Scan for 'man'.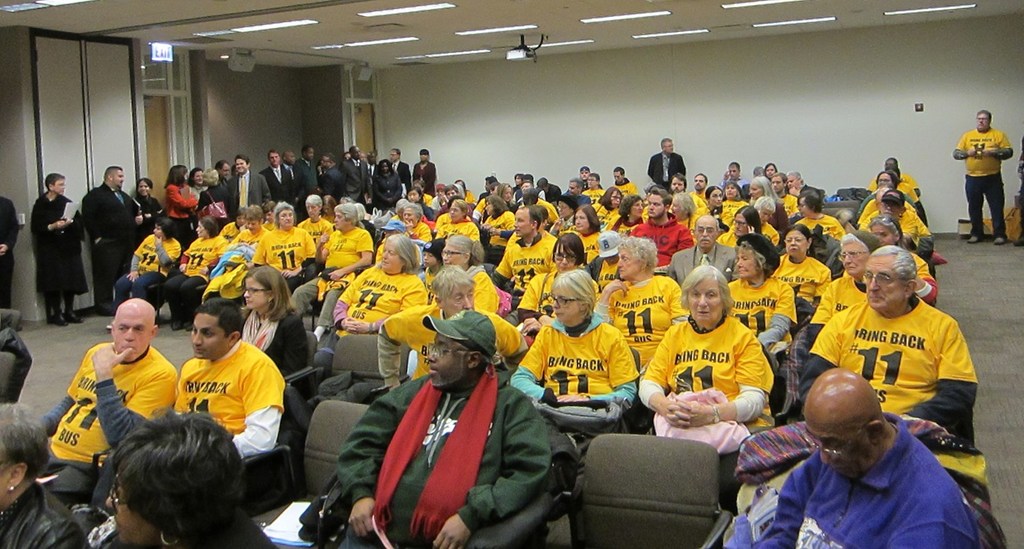
Scan result: detection(743, 368, 978, 548).
